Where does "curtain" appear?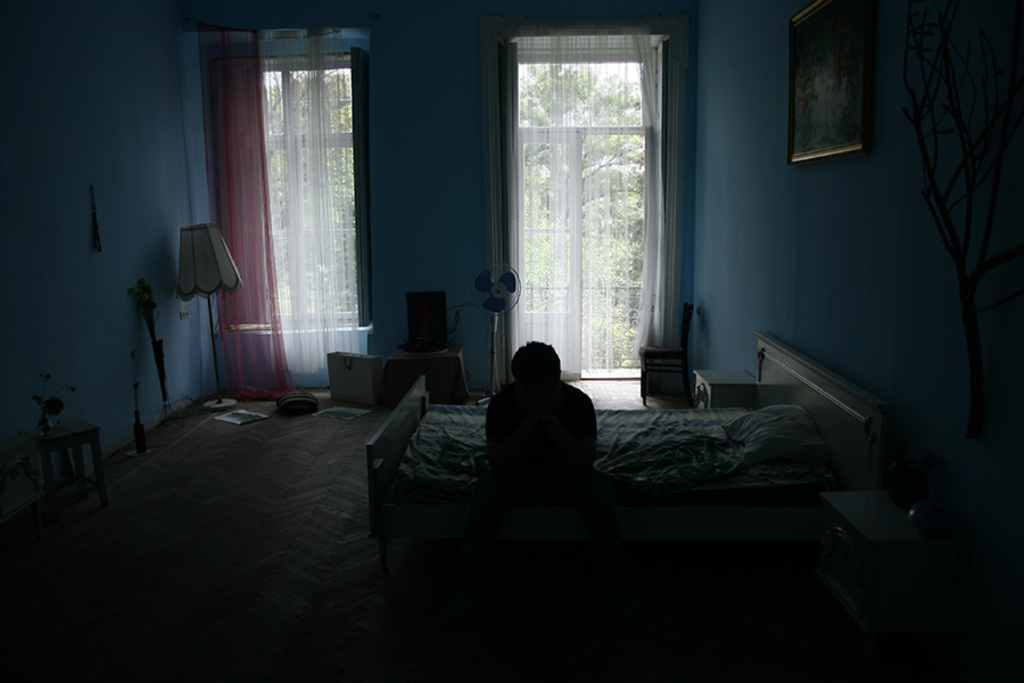
Appears at 208 32 304 402.
